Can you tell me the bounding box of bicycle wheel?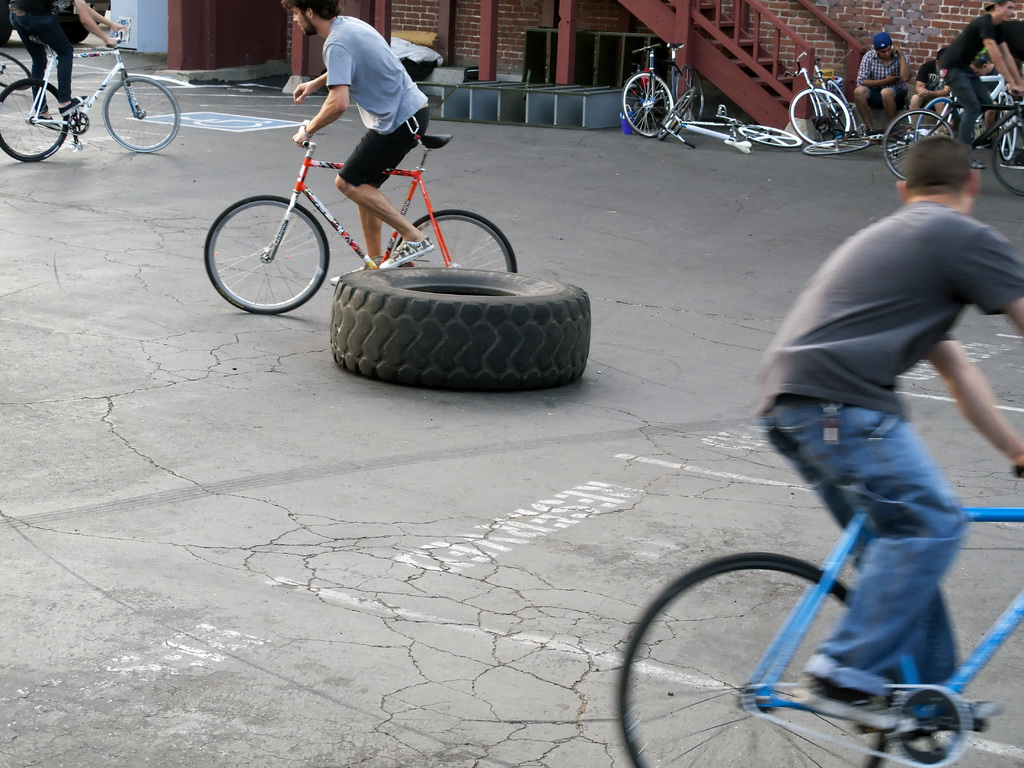
x1=789 y1=87 x2=847 y2=146.
